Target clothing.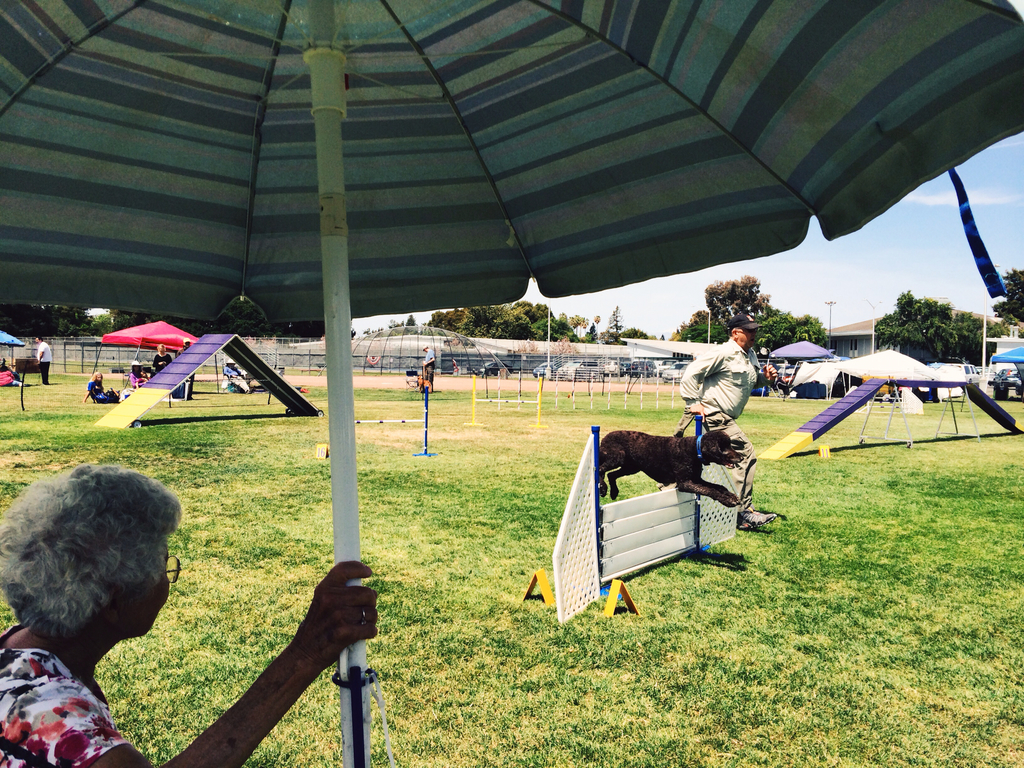
Target region: (x1=682, y1=343, x2=761, y2=447).
